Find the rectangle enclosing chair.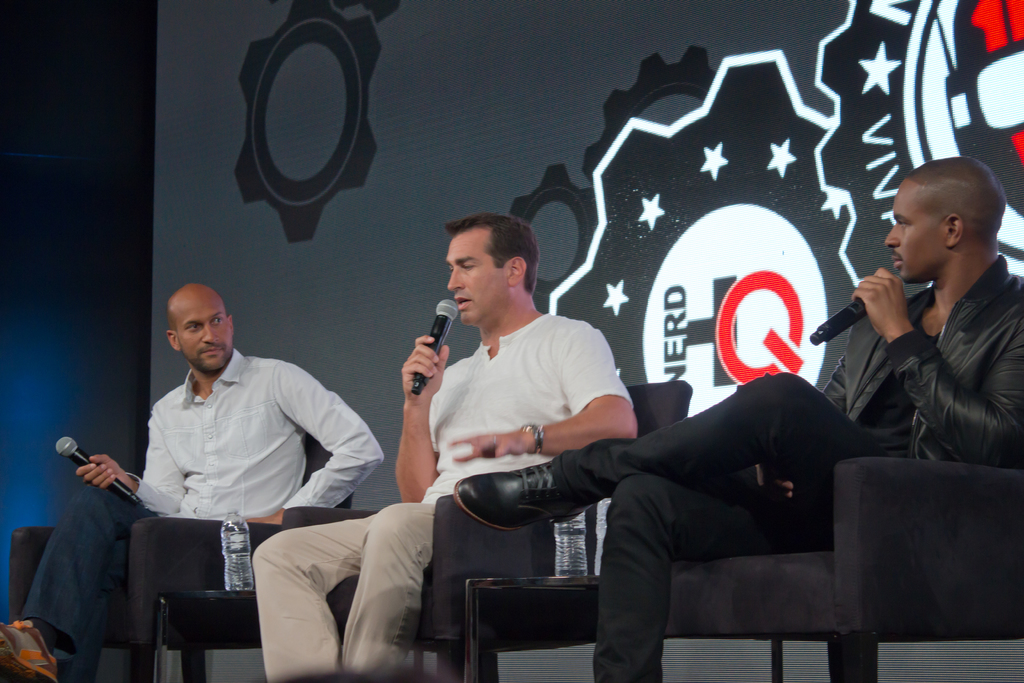
locate(9, 440, 350, 682).
